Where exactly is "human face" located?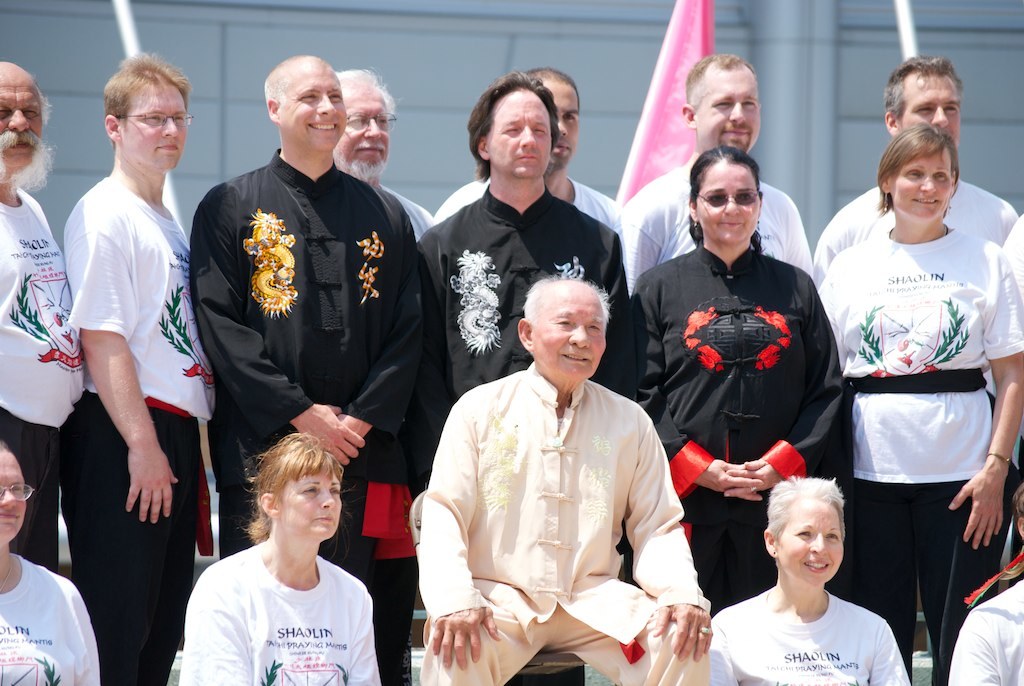
Its bounding box is locate(275, 474, 345, 533).
